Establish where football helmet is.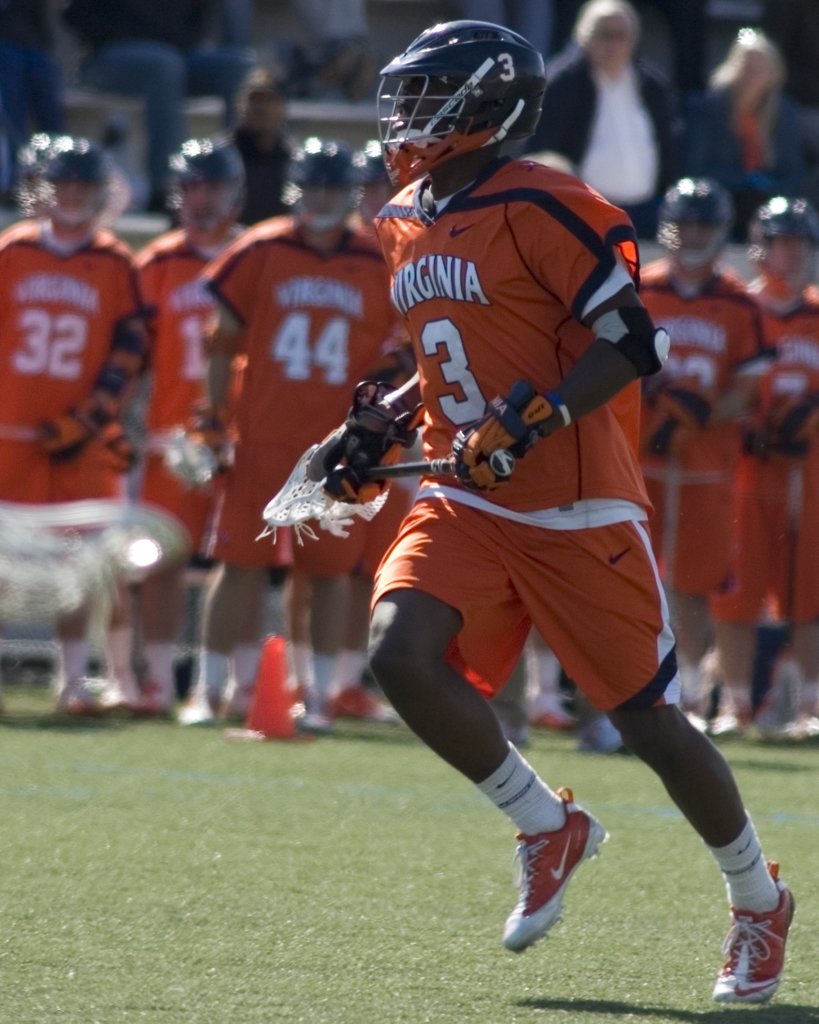
Established at (37, 118, 121, 223).
